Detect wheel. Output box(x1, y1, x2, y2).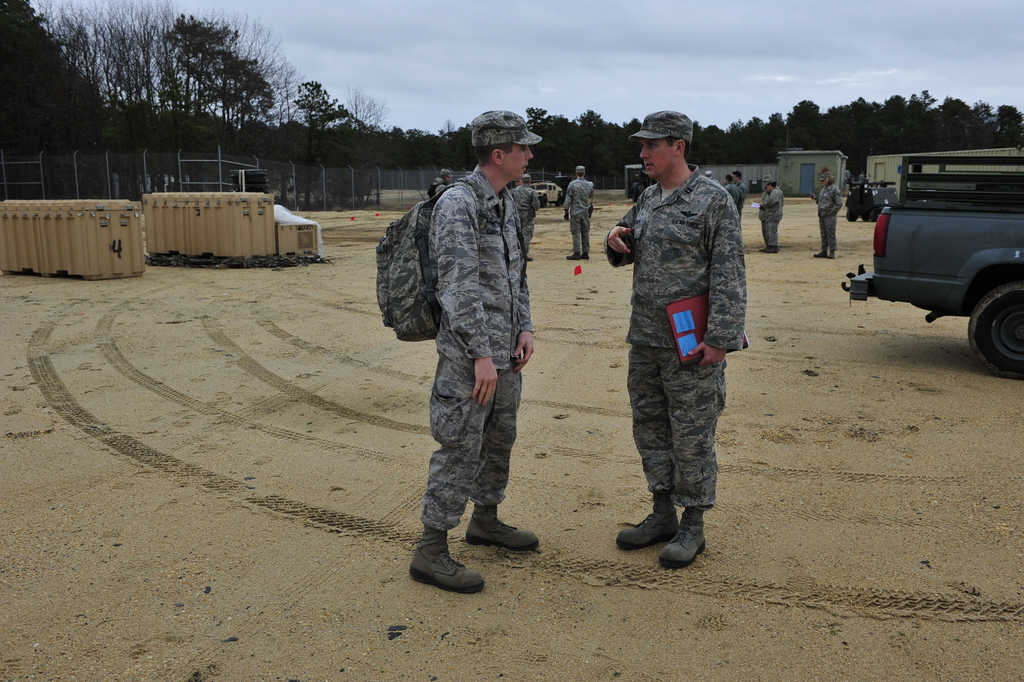
box(872, 211, 875, 221).
